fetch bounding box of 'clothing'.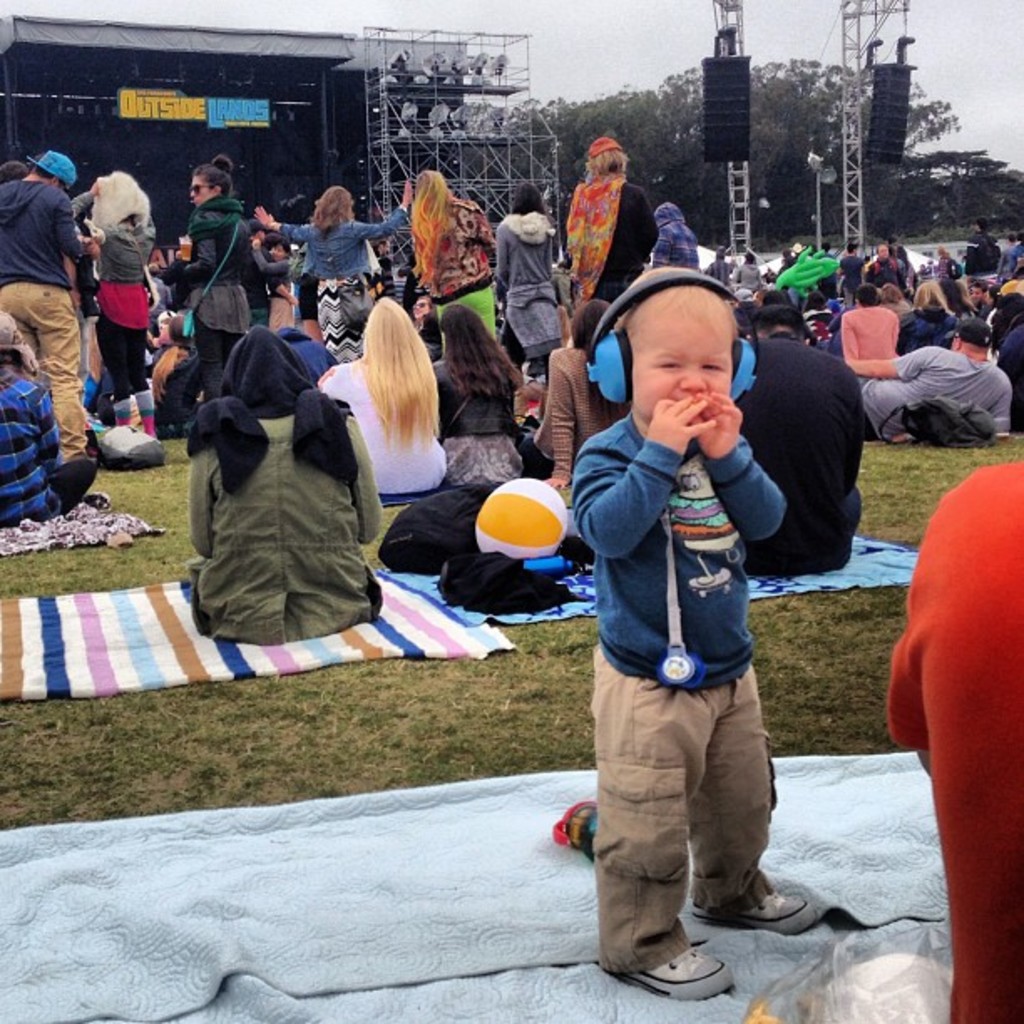
Bbox: 569/410/780/989.
